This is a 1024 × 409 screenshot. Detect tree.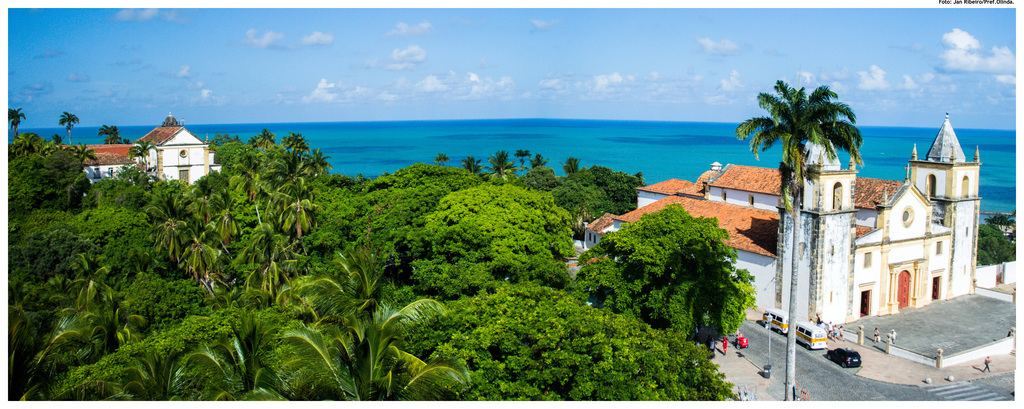
<box>595,197,768,344</box>.
